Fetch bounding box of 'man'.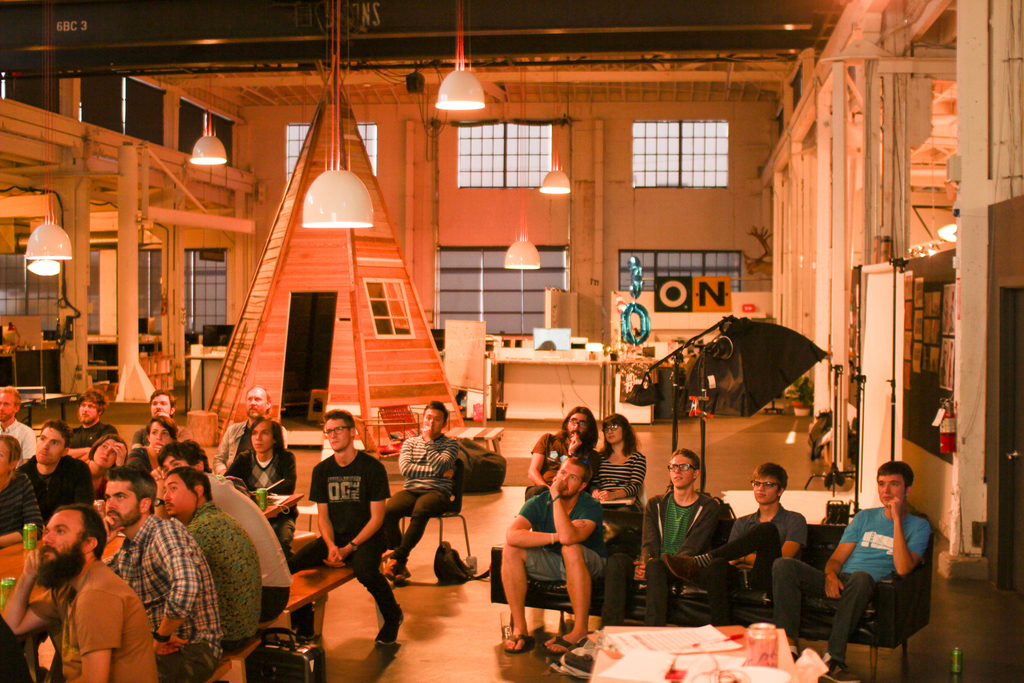
Bbox: <bbox>209, 386, 272, 474</bbox>.
